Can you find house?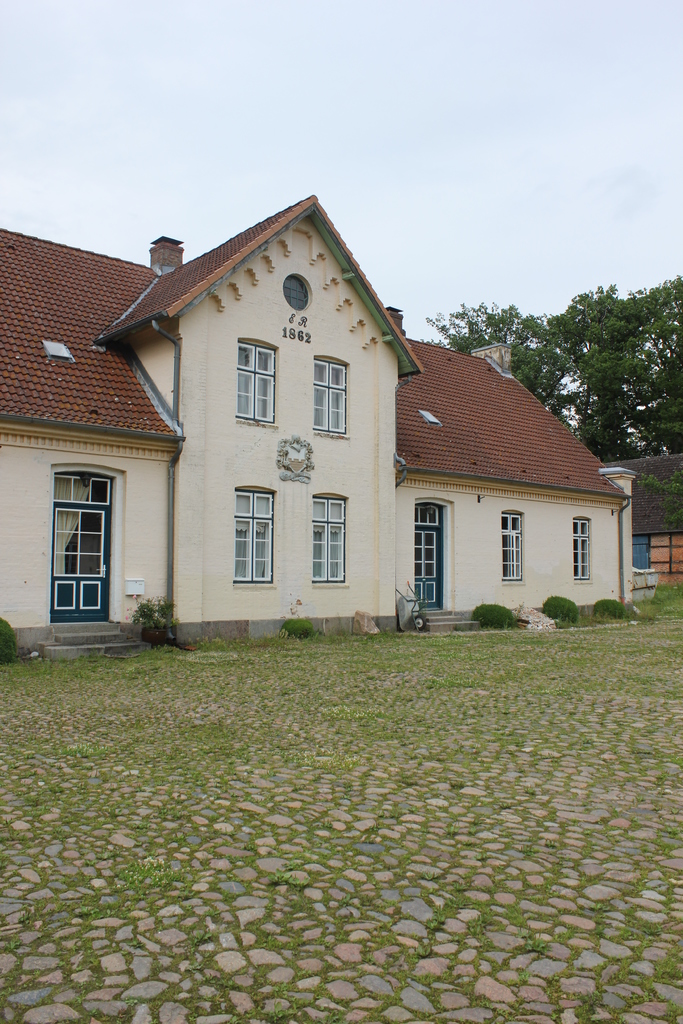
Yes, bounding box: <region>0, 188, 646, 652</region>.
